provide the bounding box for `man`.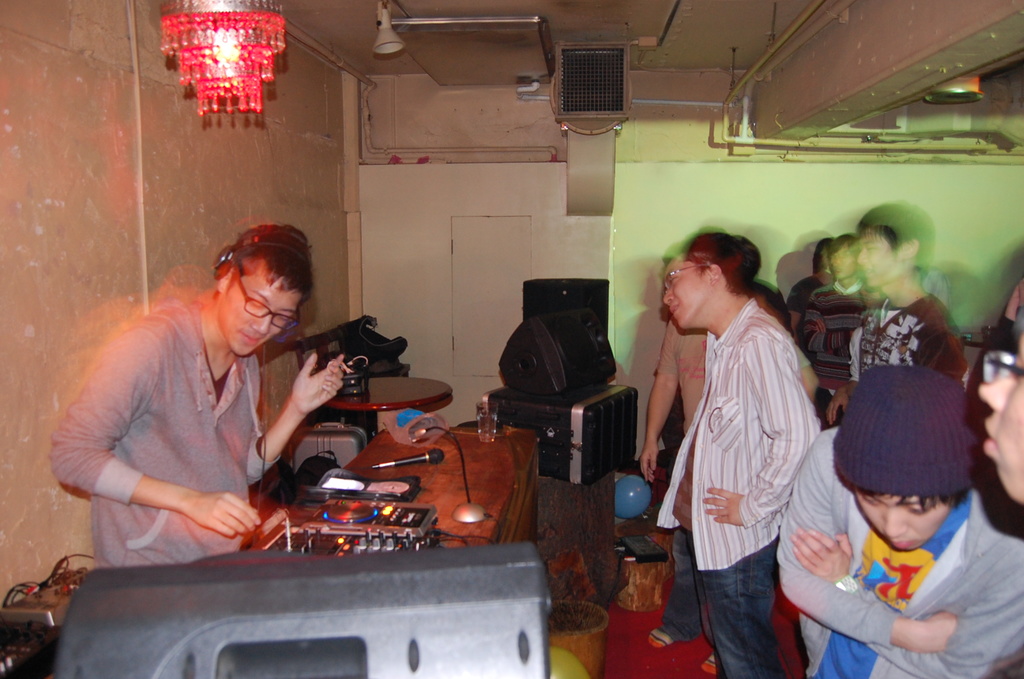
{"x1": 968, "y1": 316, "x2": 1023, "y2": 678}.
